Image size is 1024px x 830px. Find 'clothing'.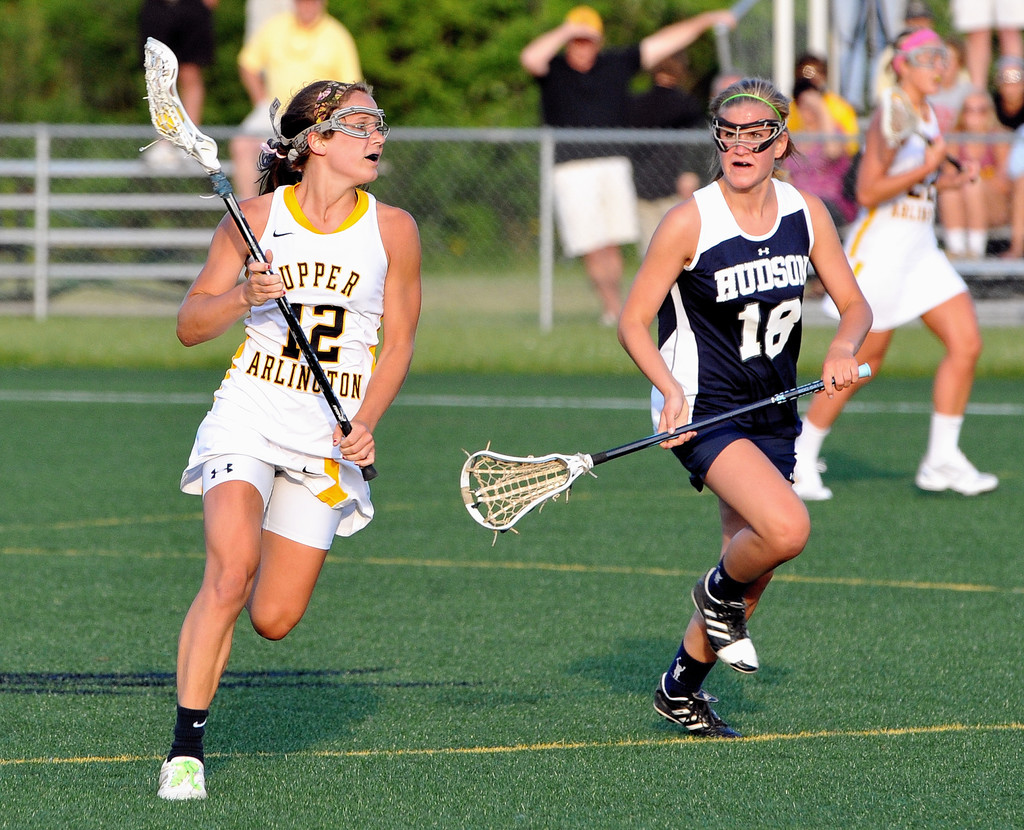
select_region(948, 0, 1023, 37).
